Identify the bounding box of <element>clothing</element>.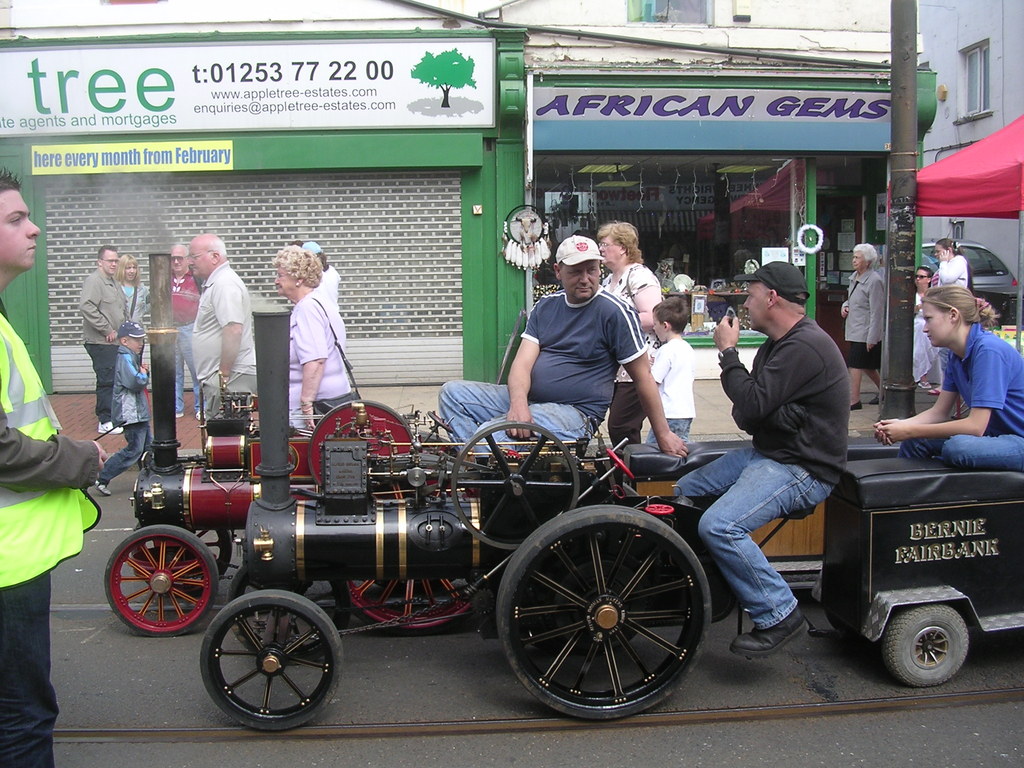
BBox(166, 273, 216, 421).
